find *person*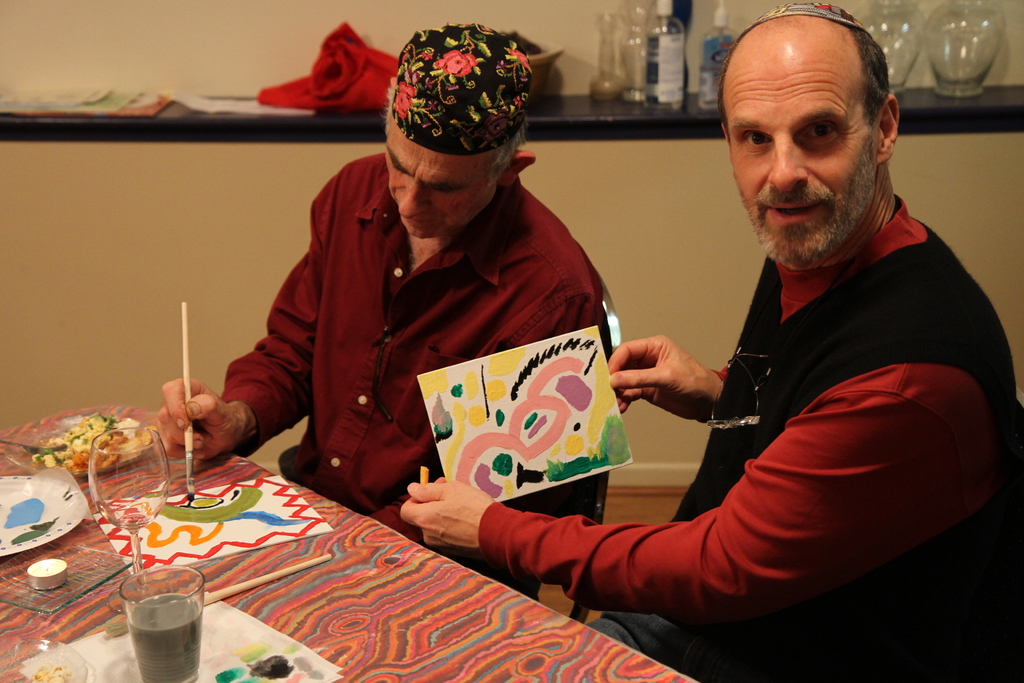
153:19:605:600
